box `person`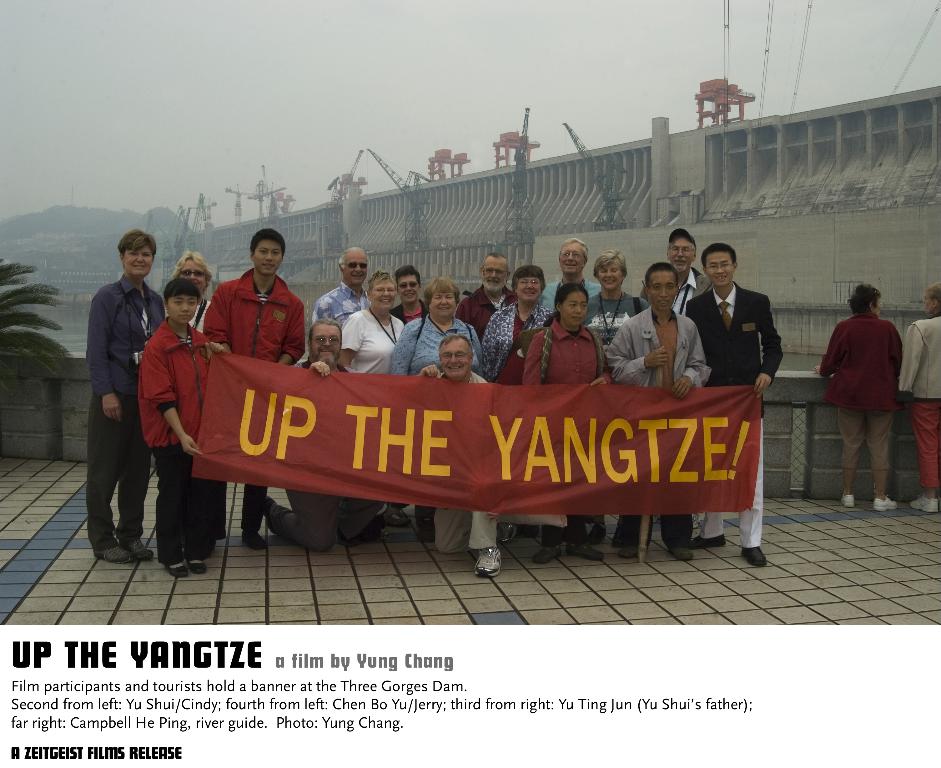
(74, 225, 162, 566)
